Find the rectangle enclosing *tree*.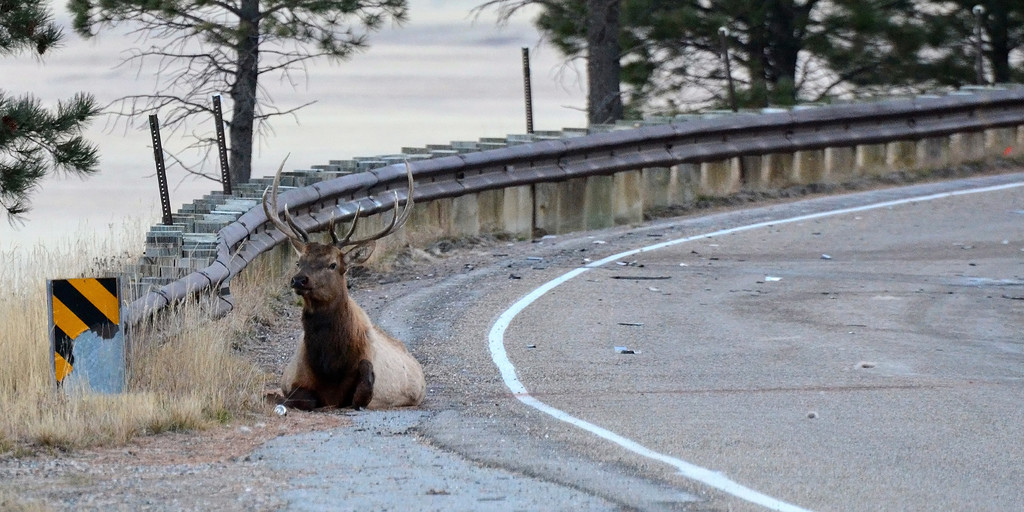
l=0, t=0, r=99, b=227.
